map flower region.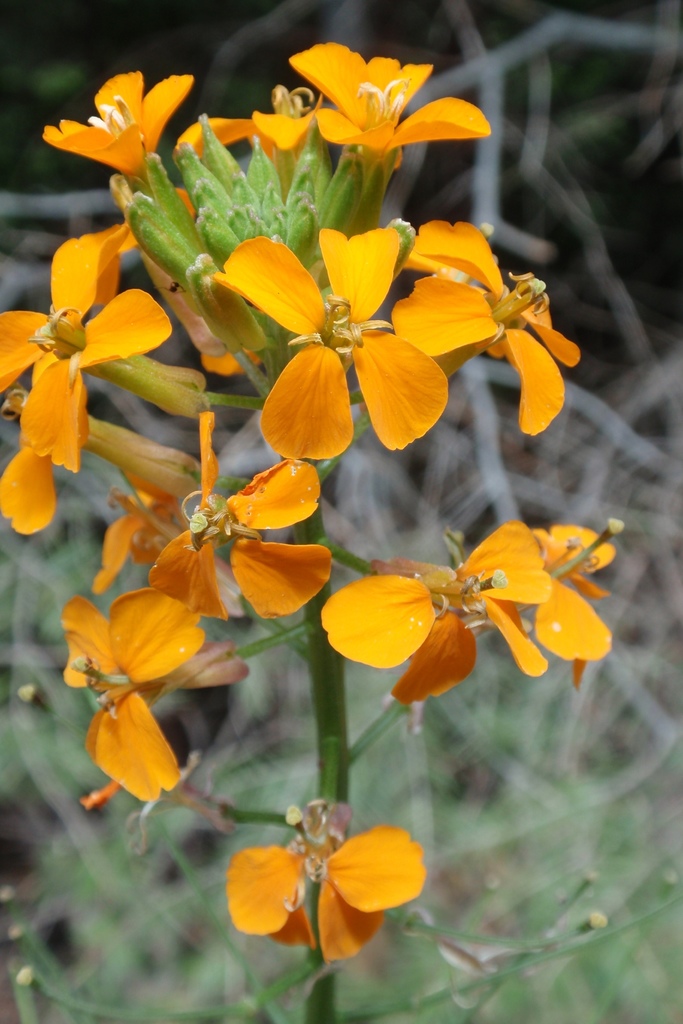
Mapped to x1=205, y1=184, x2=497, y2=457.
